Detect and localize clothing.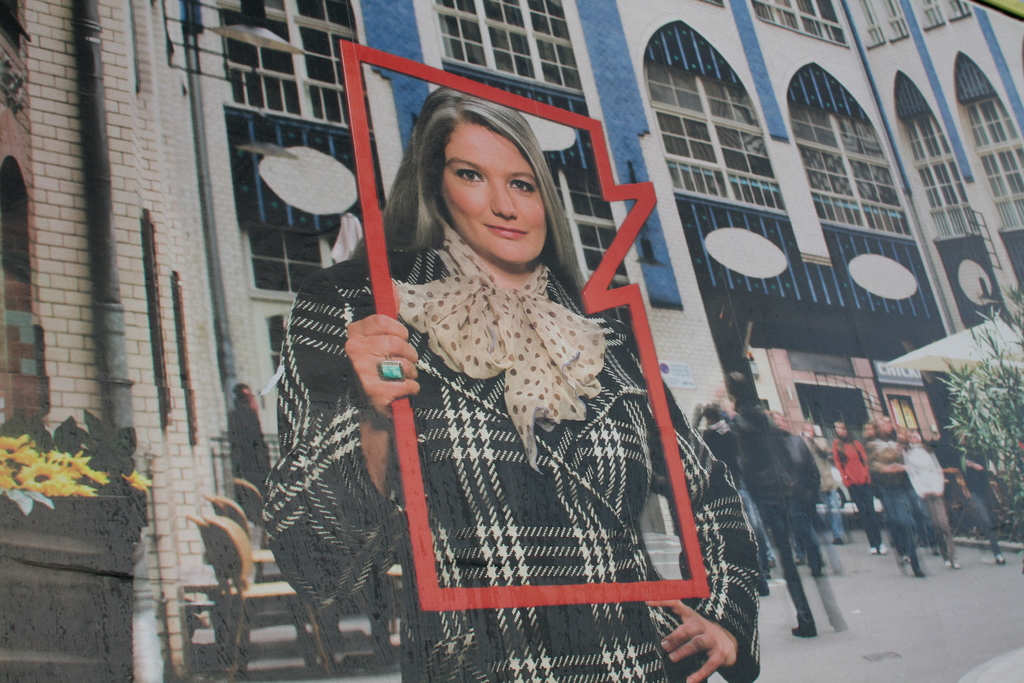
Localized at pyautogui.locateOnScreen(225, 394, 271, 506).
